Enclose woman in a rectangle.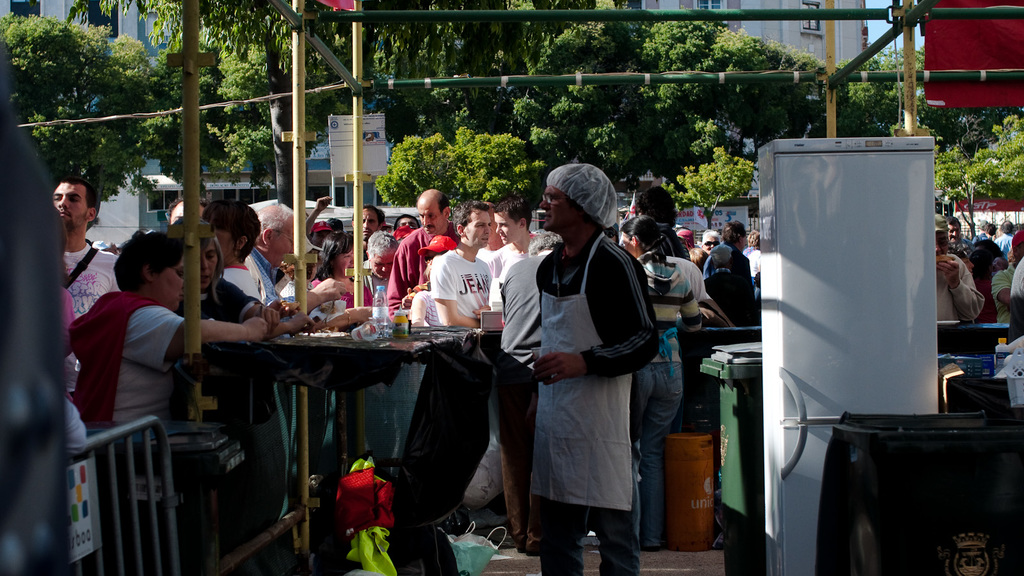
[left=204, top=195, right=262, bottom=297].
